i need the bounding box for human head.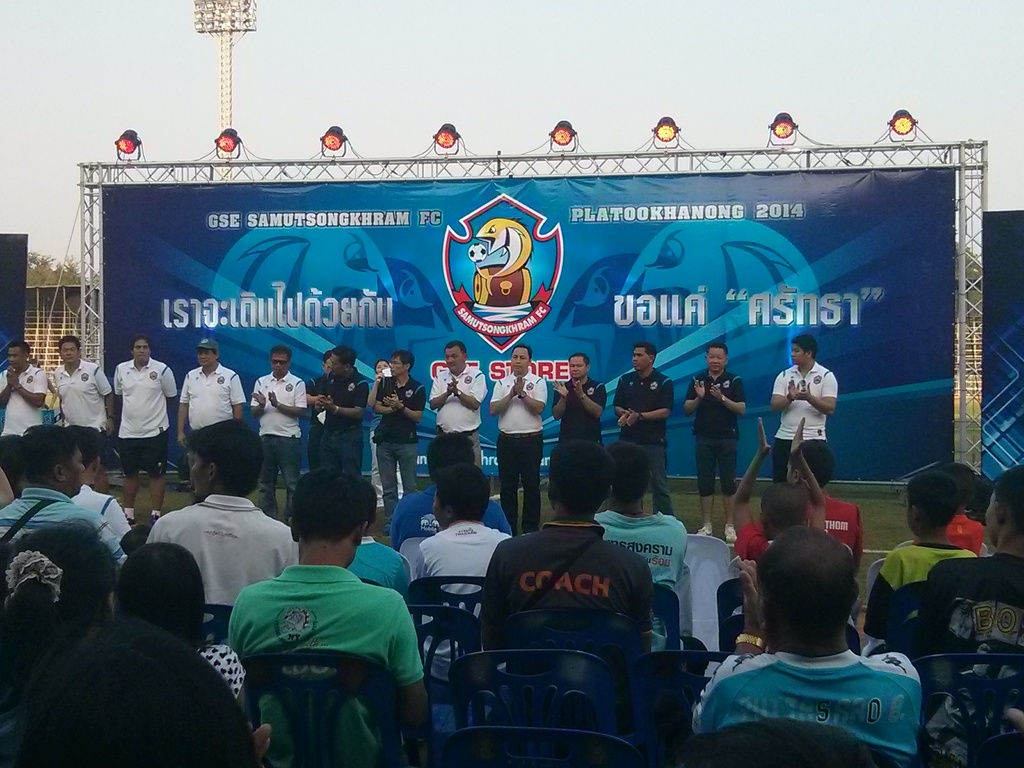
Here it is: left=740, top=515, right=870, bottom=661.
